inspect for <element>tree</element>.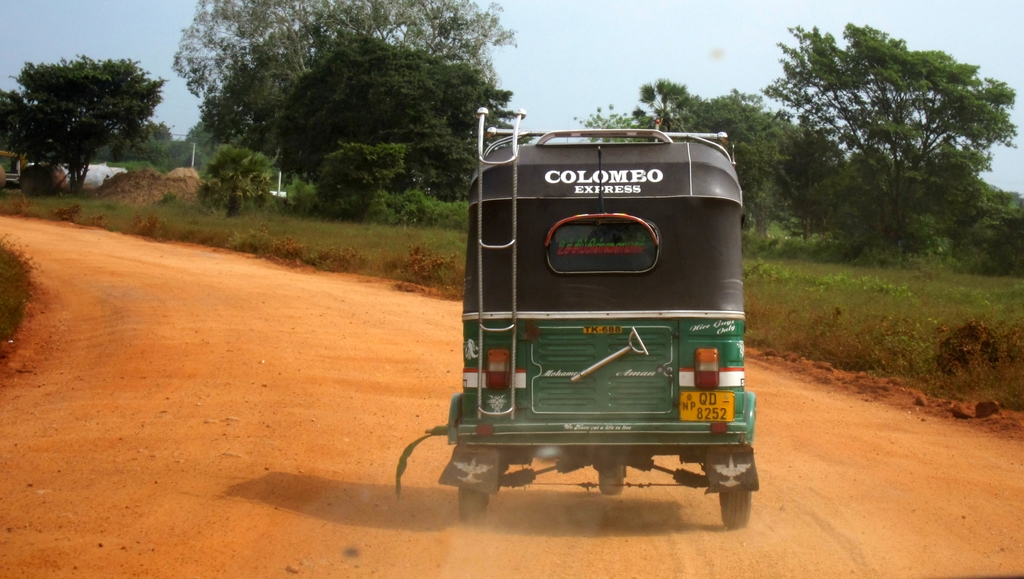
Inspection: <box>669,85,787,263</box>.
